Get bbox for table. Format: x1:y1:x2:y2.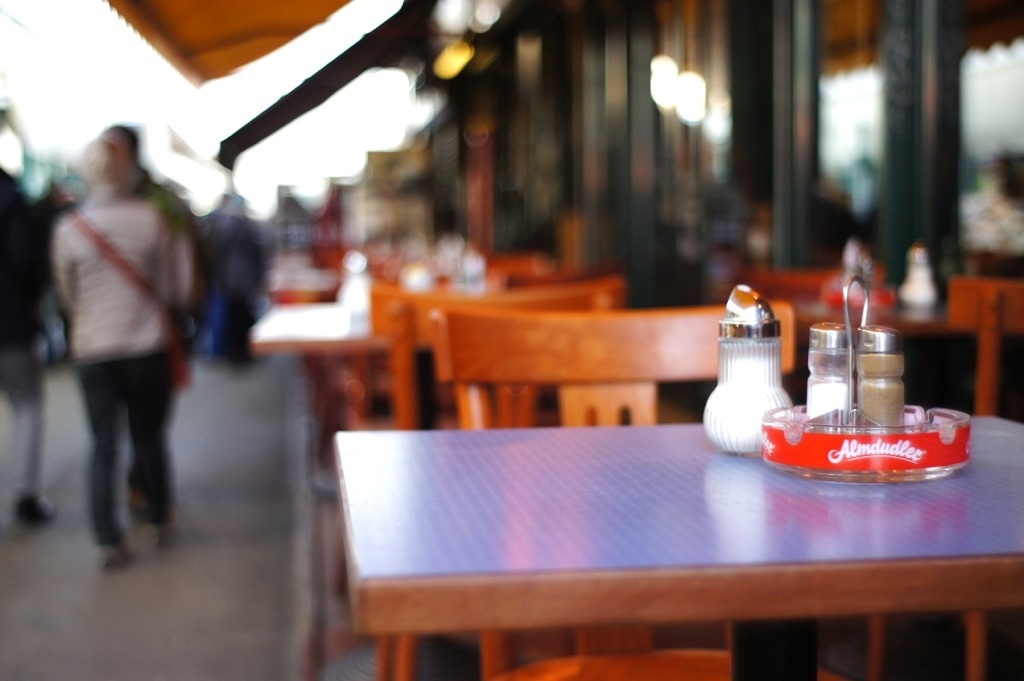
251:291:400:479.
